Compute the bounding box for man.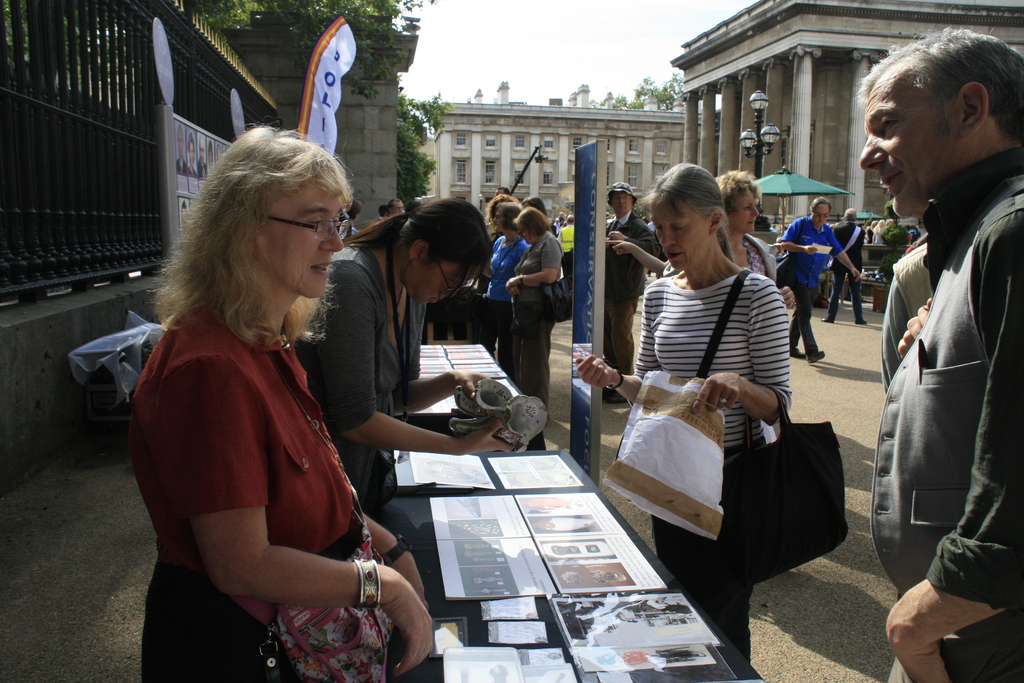
(856,29,1013,672).
